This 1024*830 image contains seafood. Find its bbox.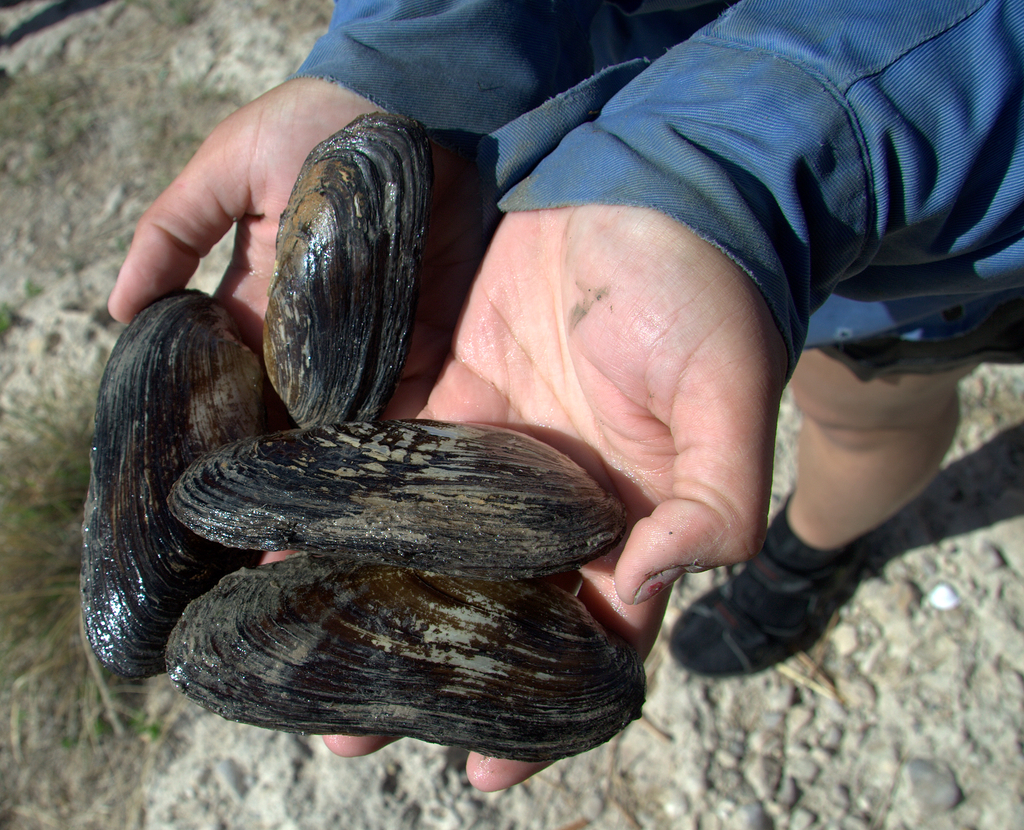
l=163, t=549, r=651, b=763.
